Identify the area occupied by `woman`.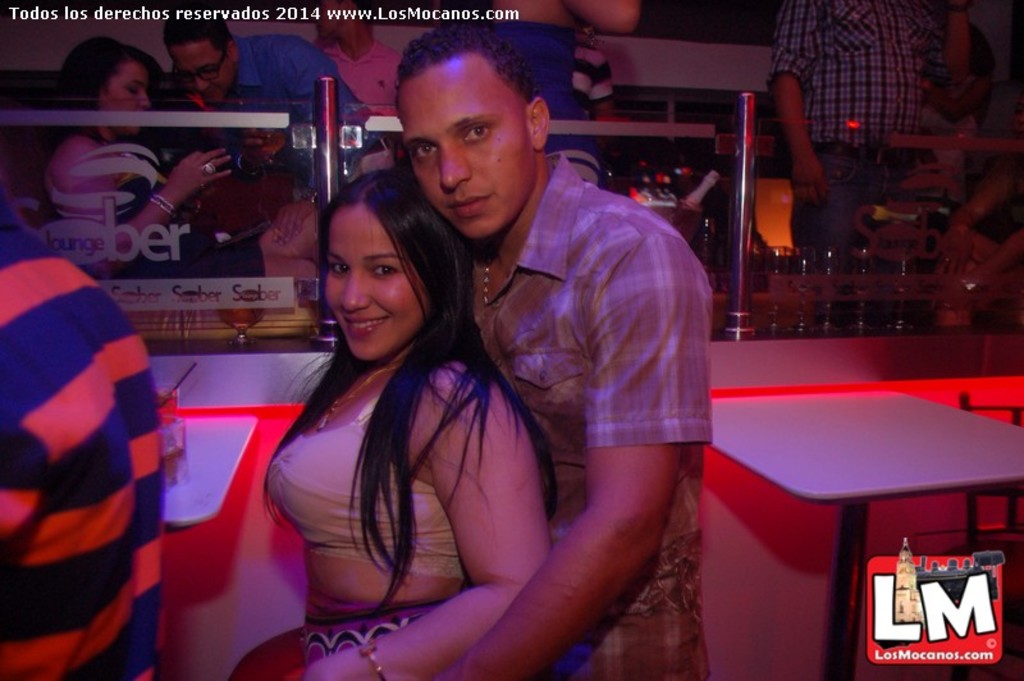
Area: Rect(29, 28, 232, 315).
